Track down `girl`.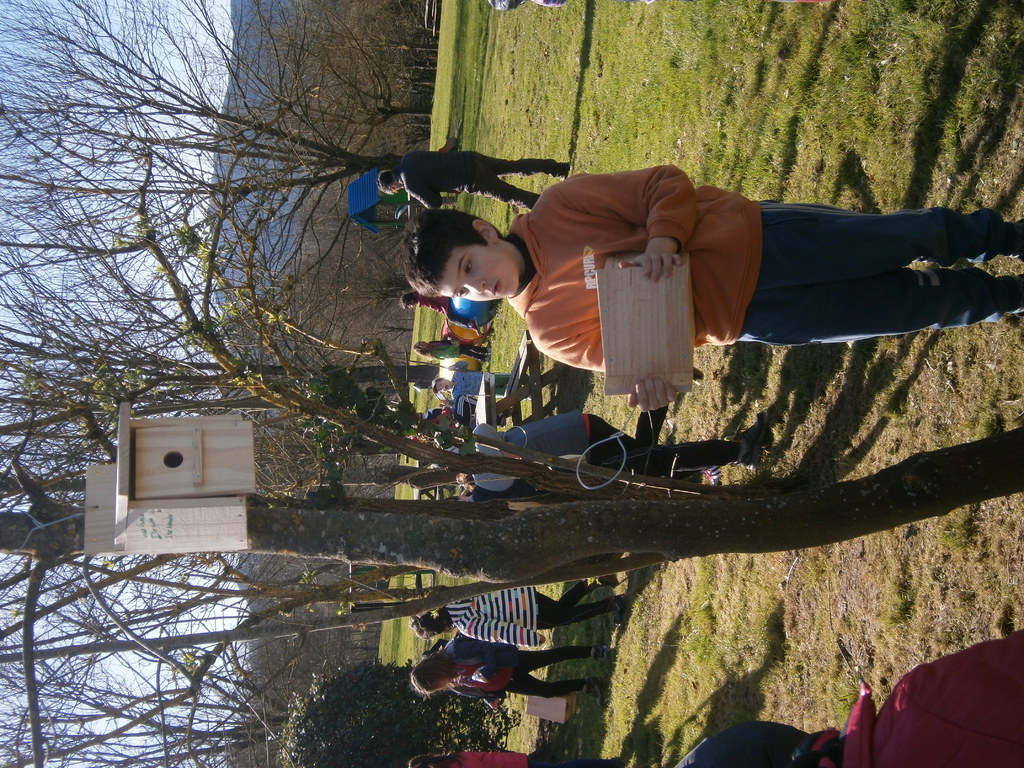
Tracked to bbox(414, 335, 492, 364).
